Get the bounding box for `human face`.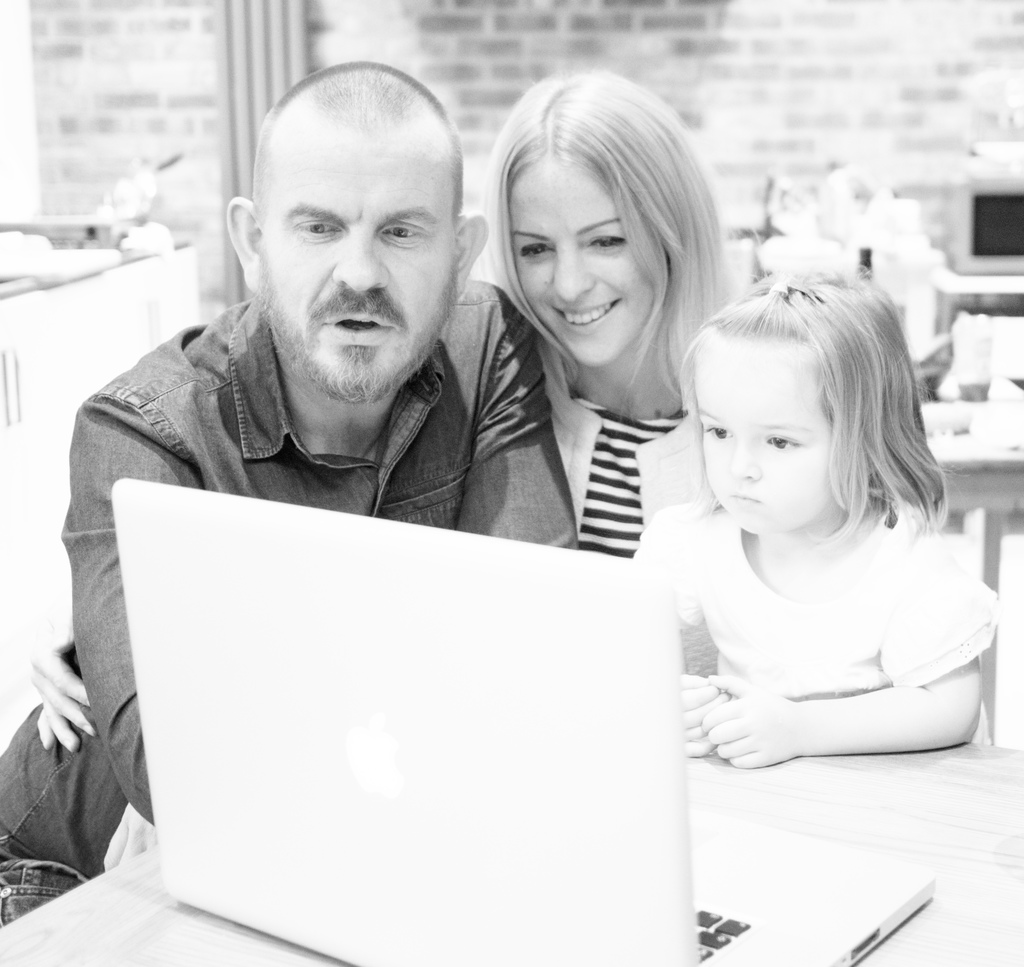
<bbox>247, 111, 460, 402</bbox>.
